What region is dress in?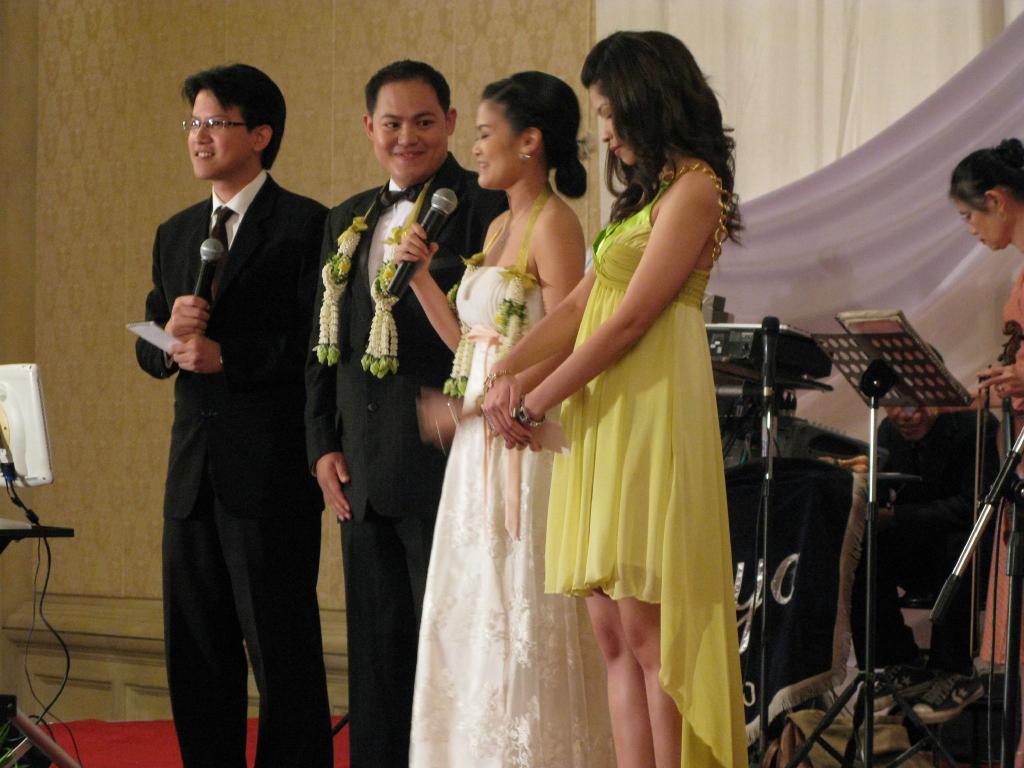
x1=410, y1=175, x2=620, y2=767.
